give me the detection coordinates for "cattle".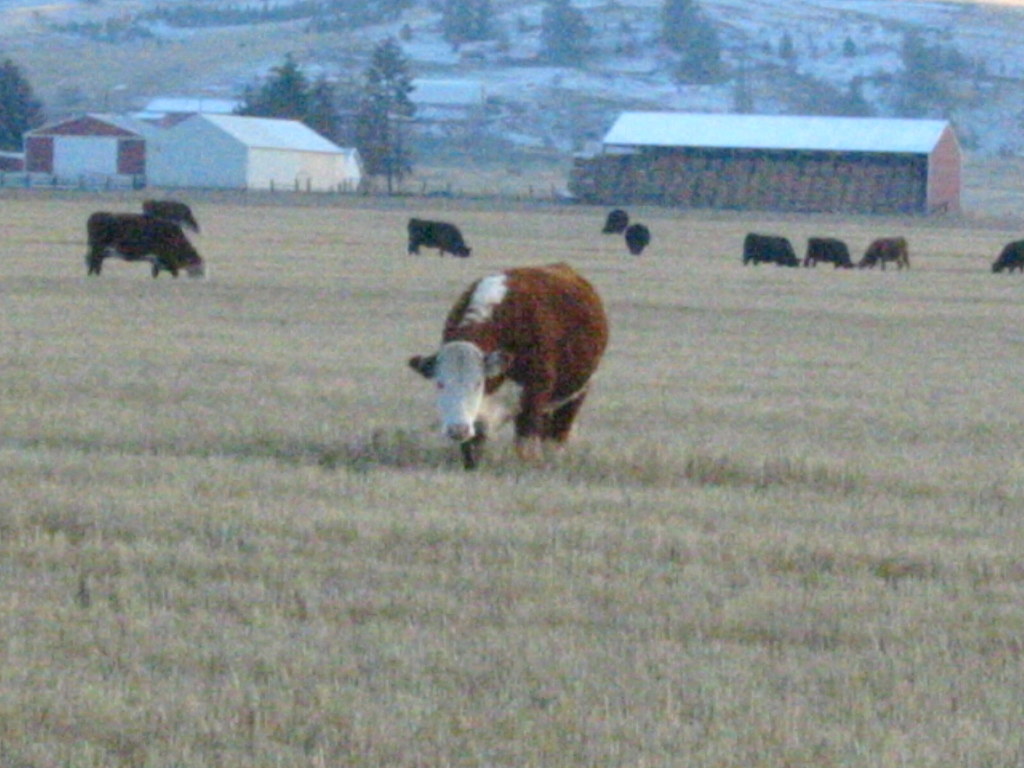
l=602, t=209, r=628, b=242.
